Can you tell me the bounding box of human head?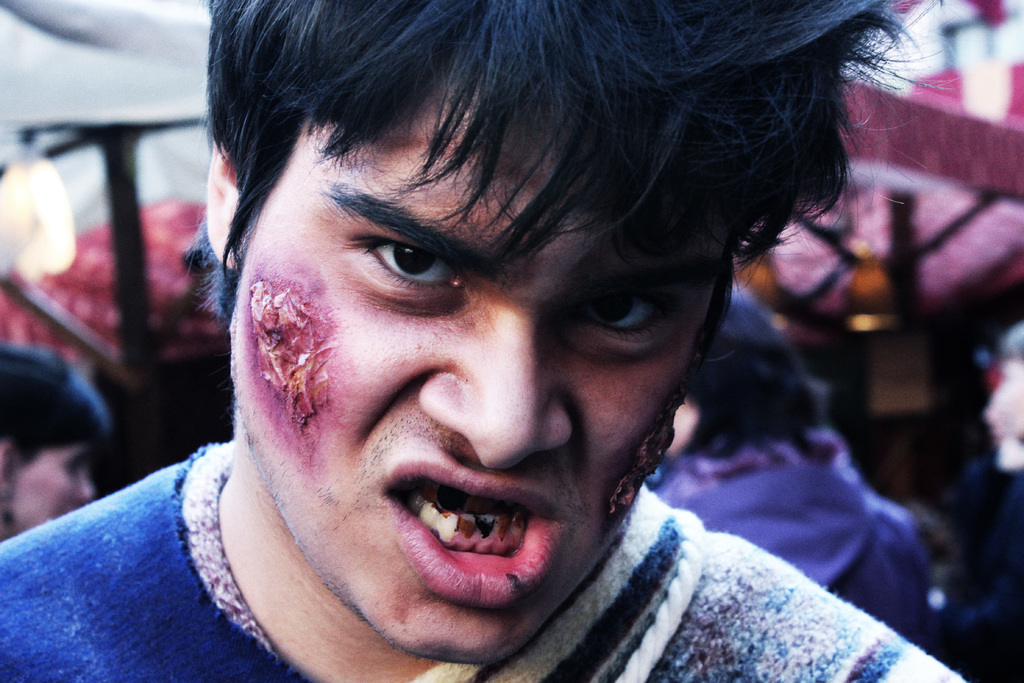
669,279,824,463.
